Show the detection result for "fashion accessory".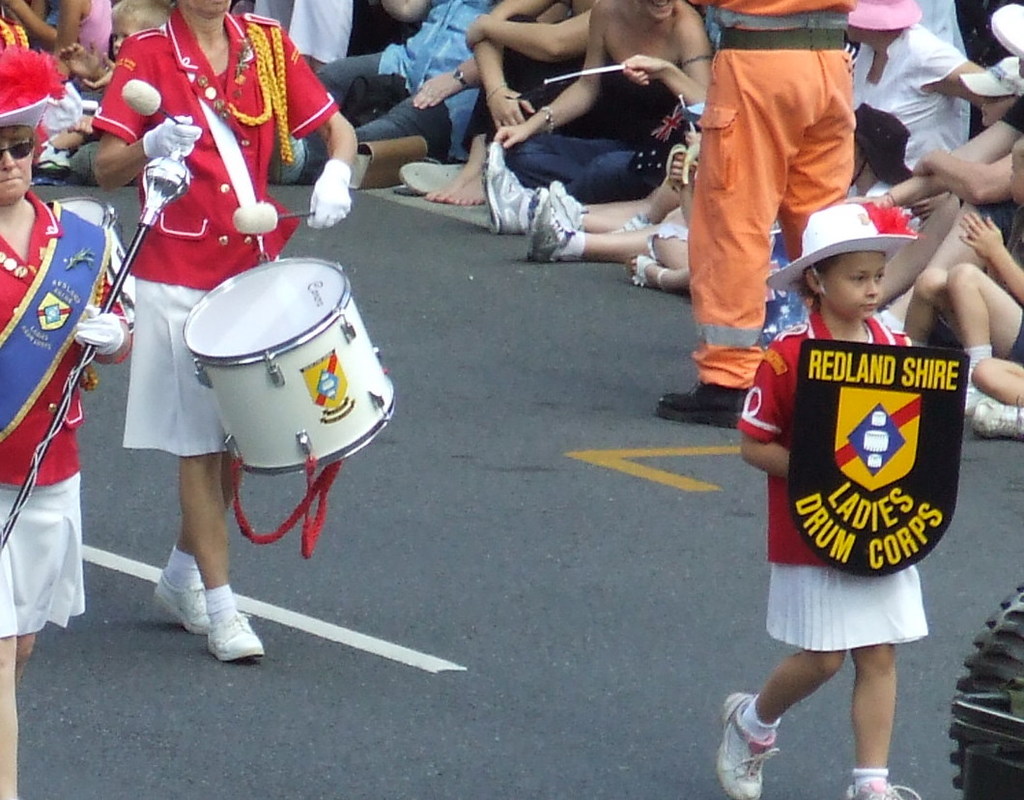
{"x1": 526, "y1": 185, "x2": 577, "y2": 262}.
